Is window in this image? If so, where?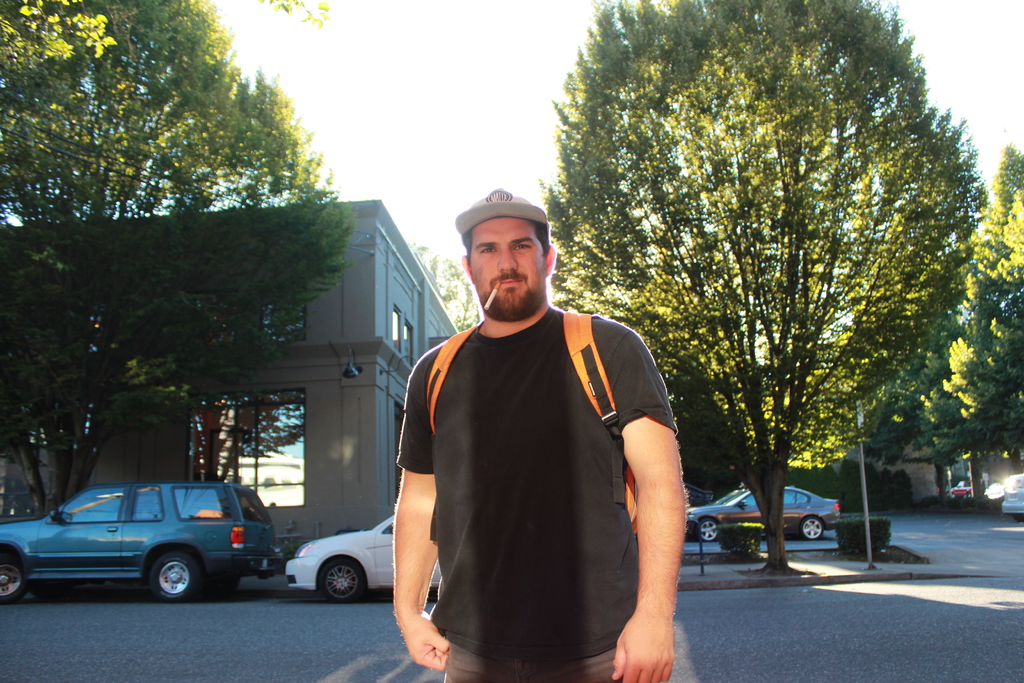
Yes, at [261, 276, 305, 341].
